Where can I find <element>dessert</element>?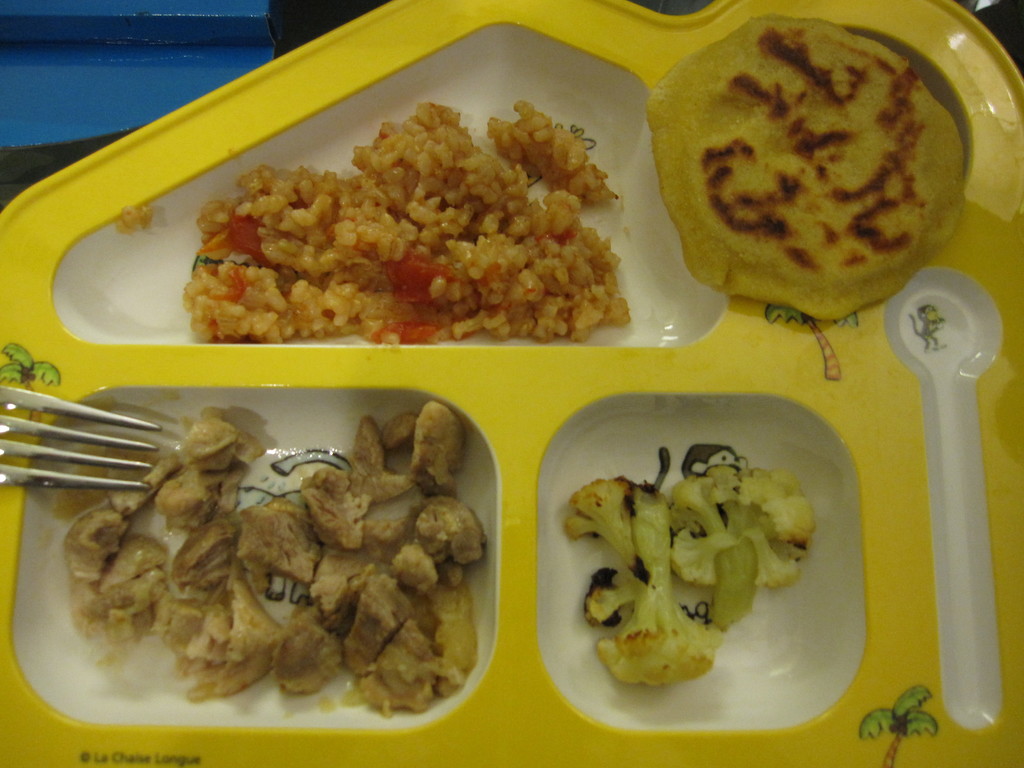
You can find it at bbox=(660, 37, 971, 351).
